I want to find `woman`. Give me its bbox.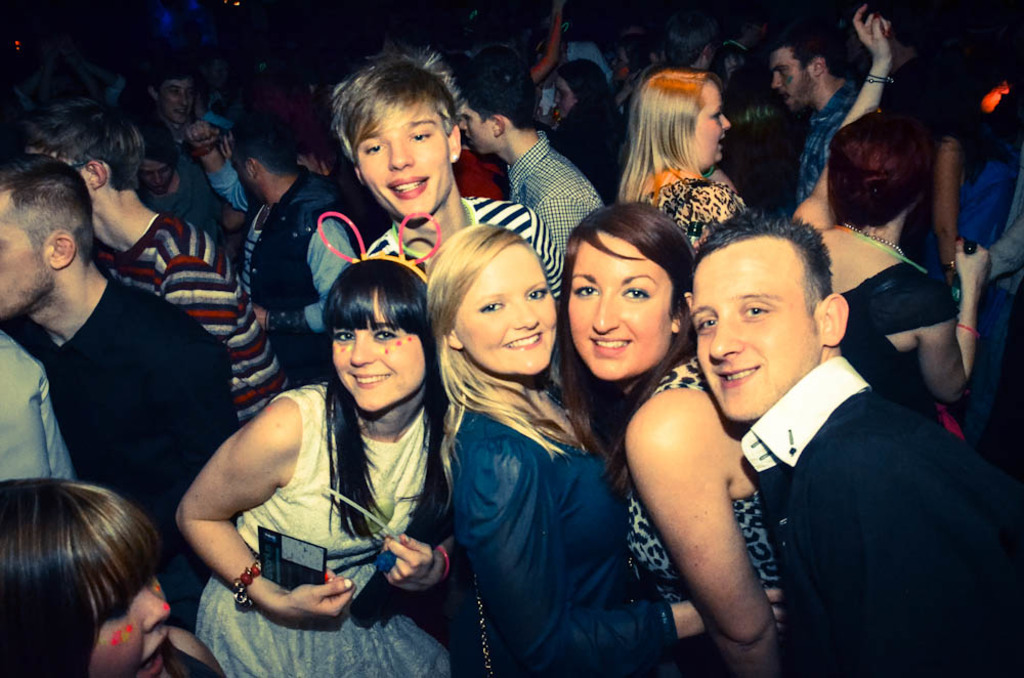
locate(423, 216, 782, 677).
